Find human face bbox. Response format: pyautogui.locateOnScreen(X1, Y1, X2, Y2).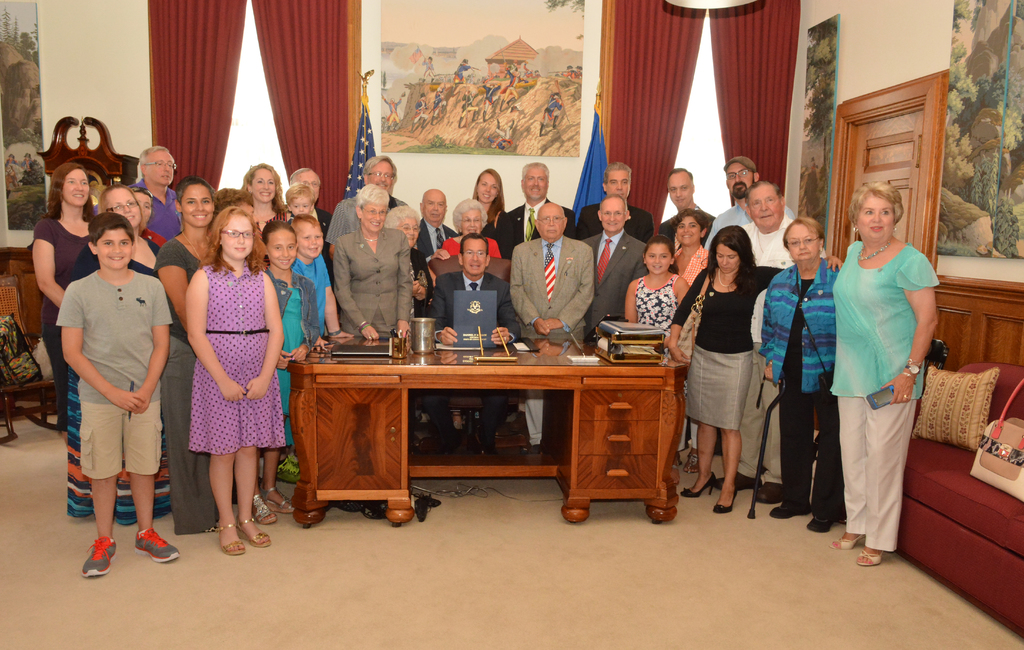
pyautogui.locateOnScreen(63, 168, 90, 209).
